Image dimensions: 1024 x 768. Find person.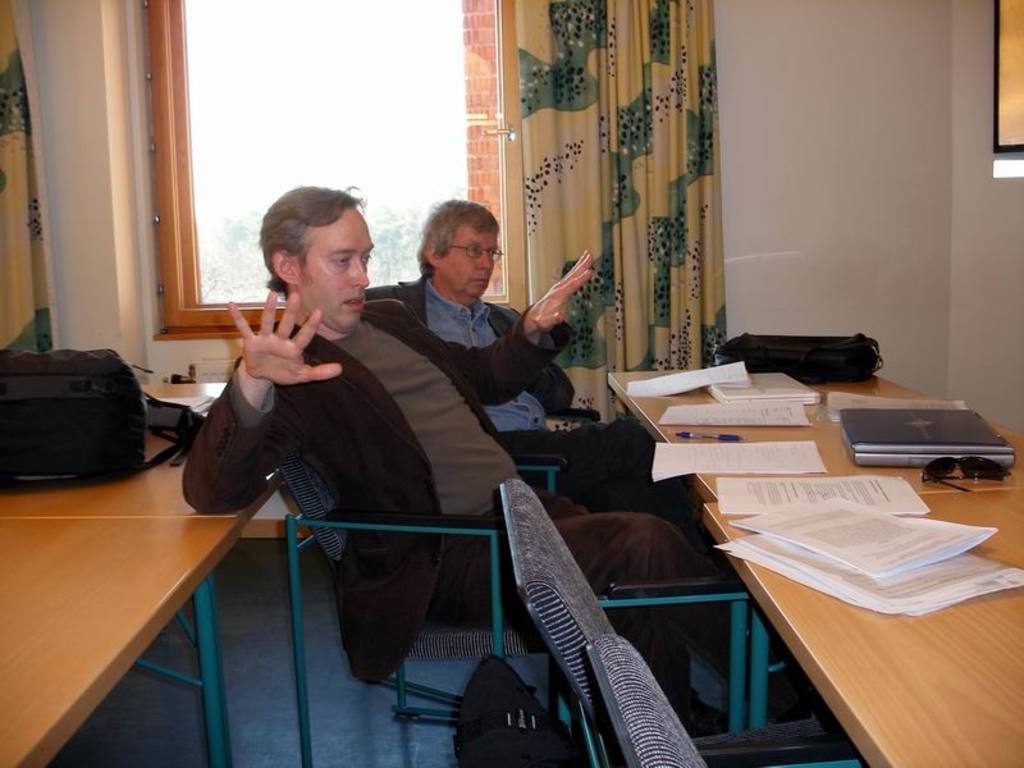
locate(369, 193, 692, 540).
